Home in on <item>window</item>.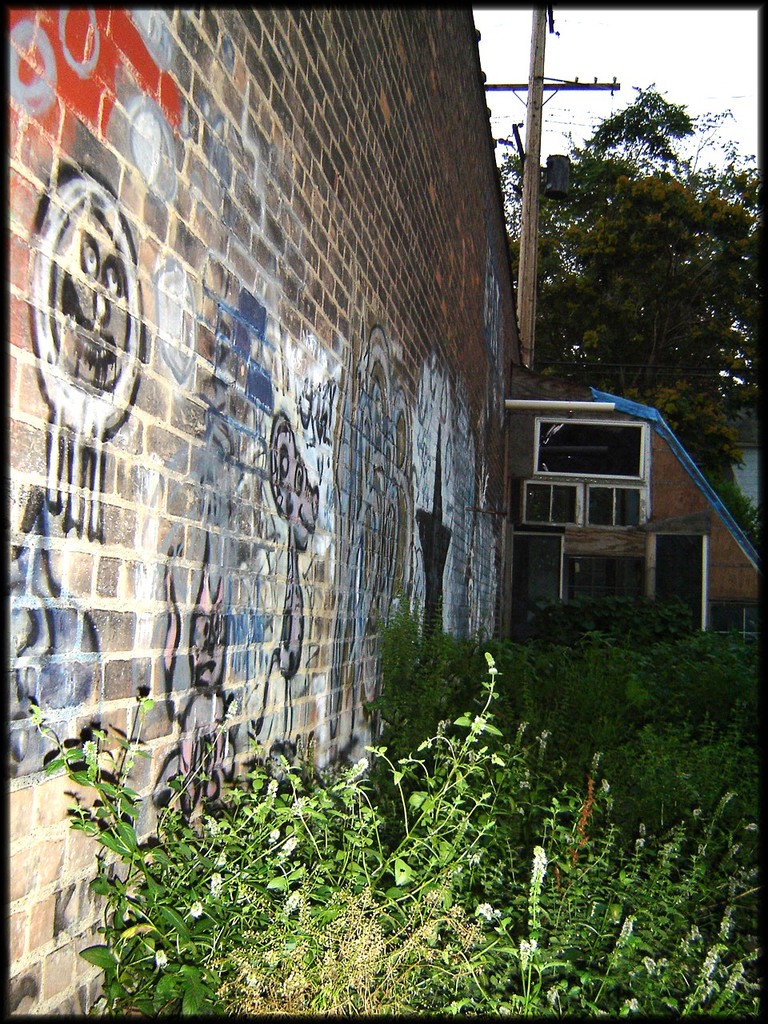
Homed in at 516:483:578:526.
